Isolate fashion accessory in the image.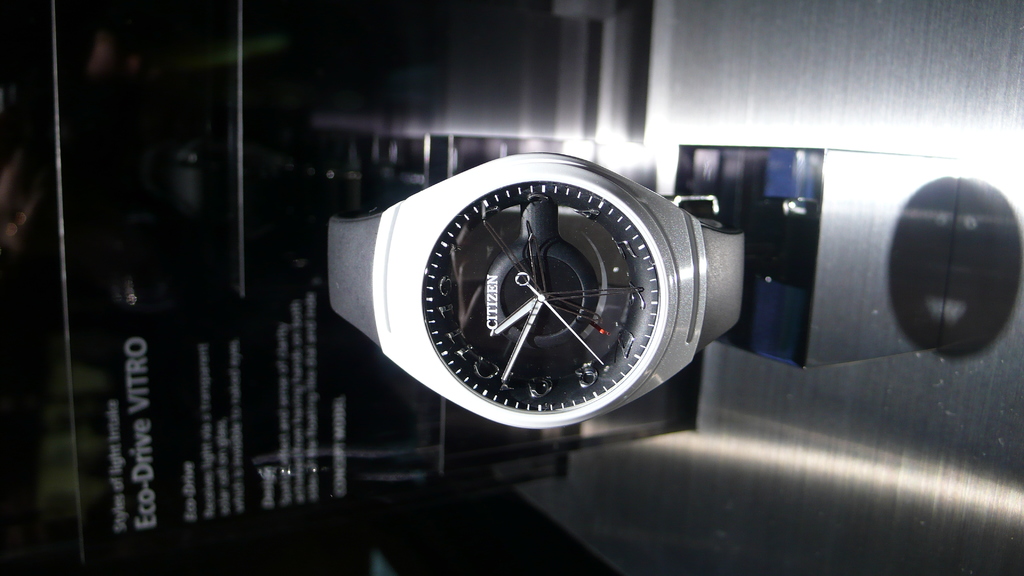
Isolated region: l=323, t=144, r=763, b=440.
